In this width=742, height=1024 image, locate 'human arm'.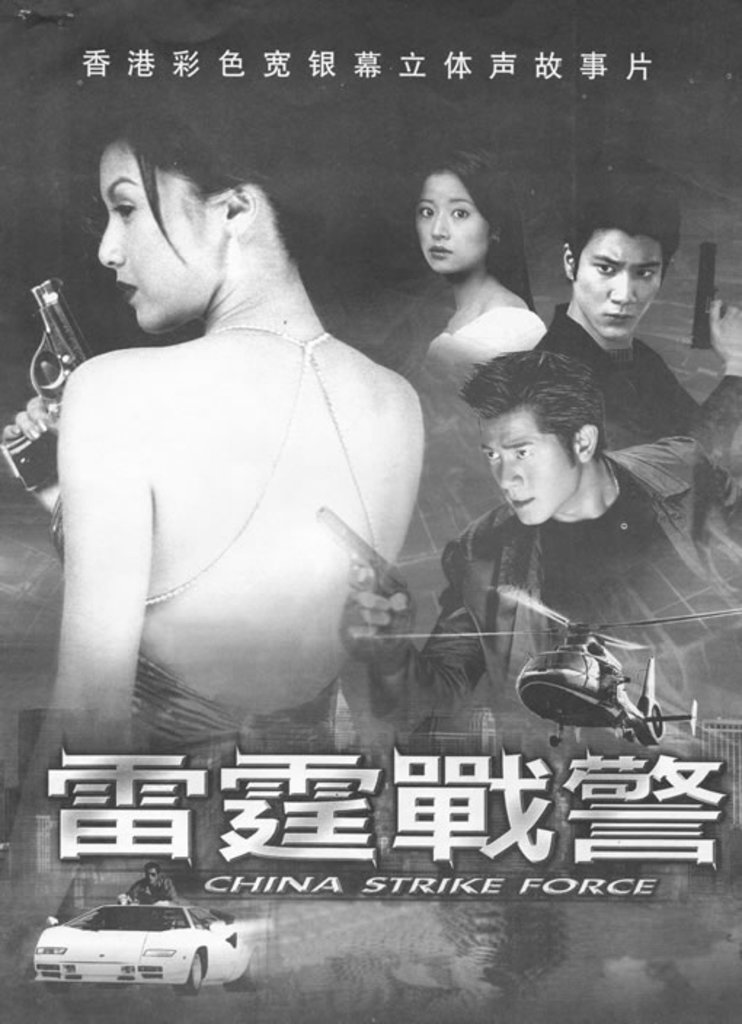
Bounding box: (703,442,741,537).
